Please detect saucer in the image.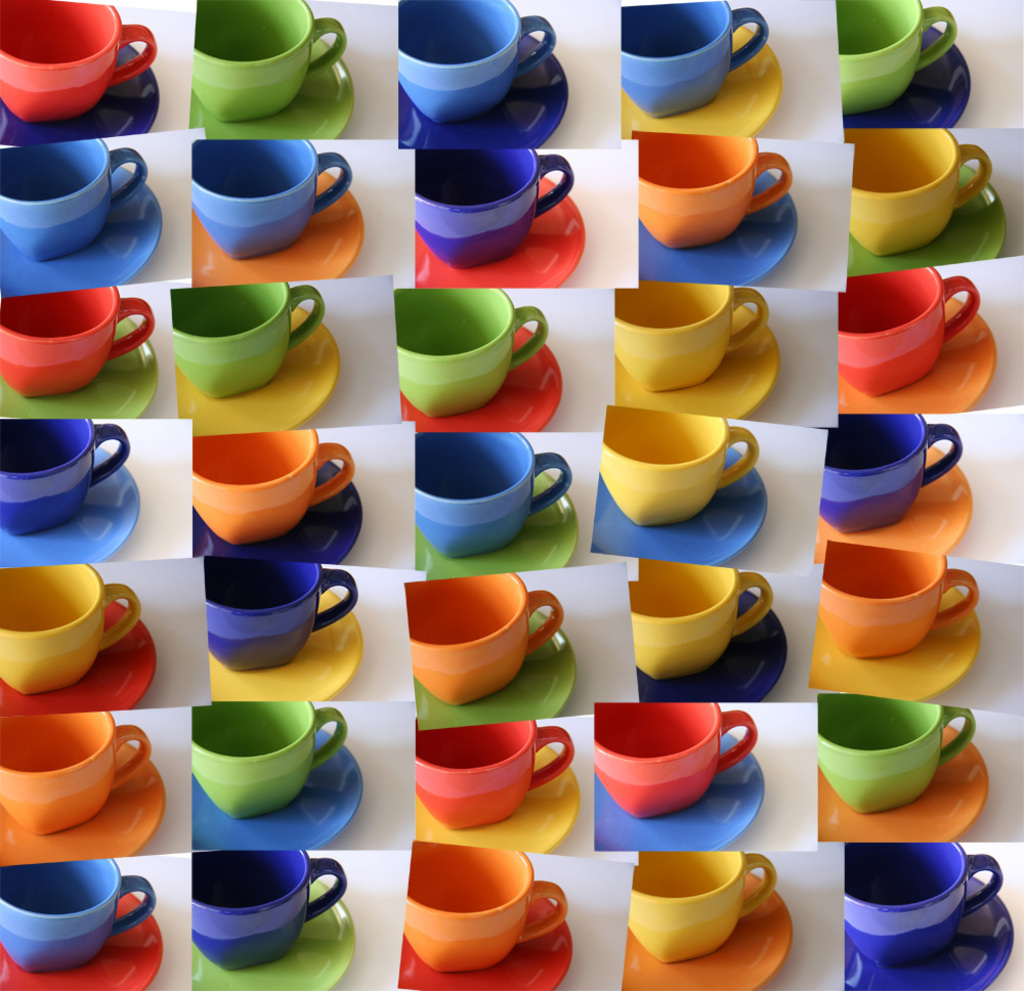
left=186, top=880, right=358, bottom=990.
